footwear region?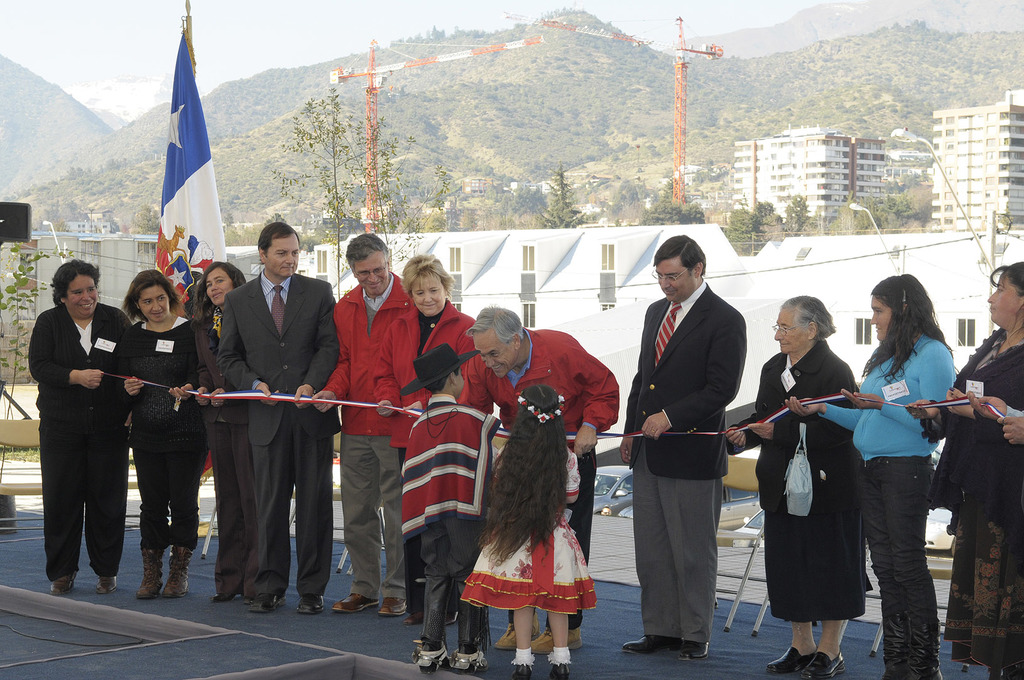
select_region(250, 592, 286, 613)
